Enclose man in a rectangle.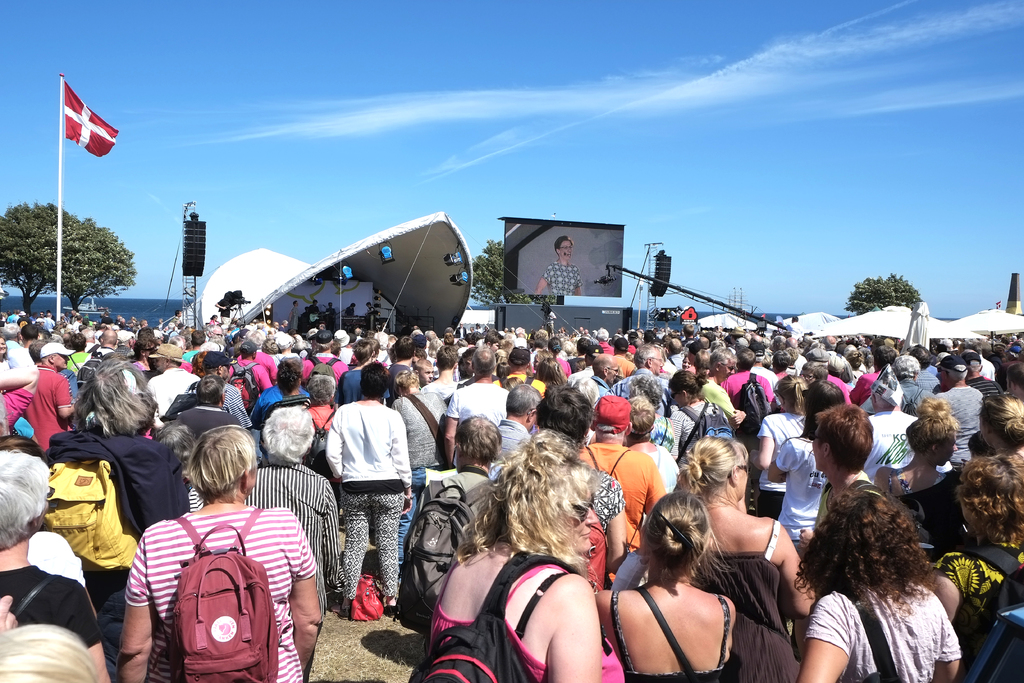
(308,299,324,329).
